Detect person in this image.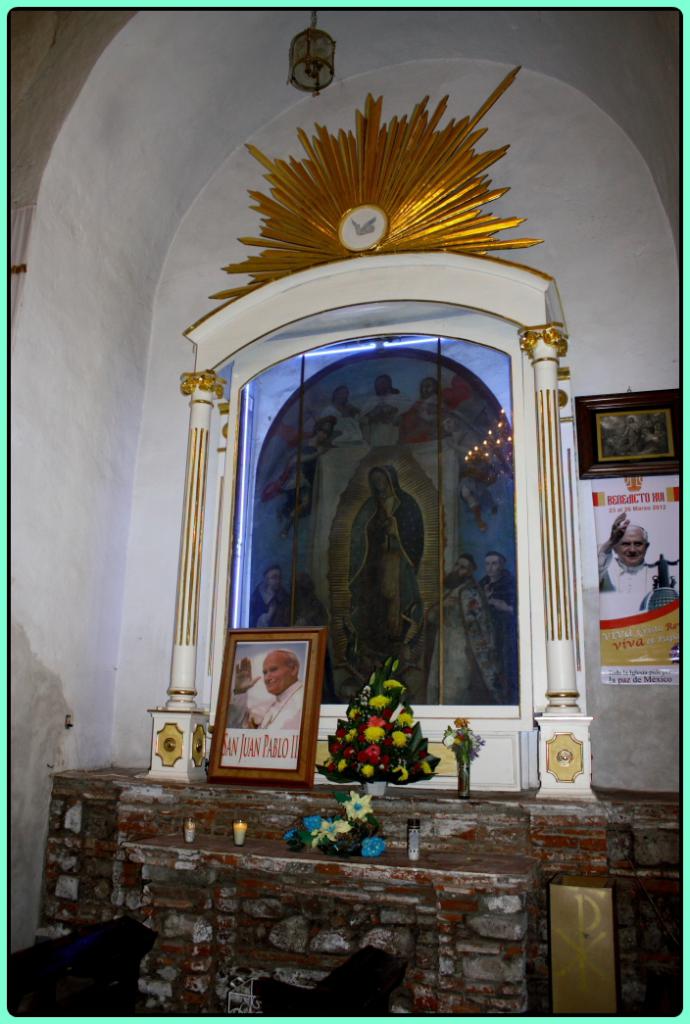
Detection: 607/508/666/610.
